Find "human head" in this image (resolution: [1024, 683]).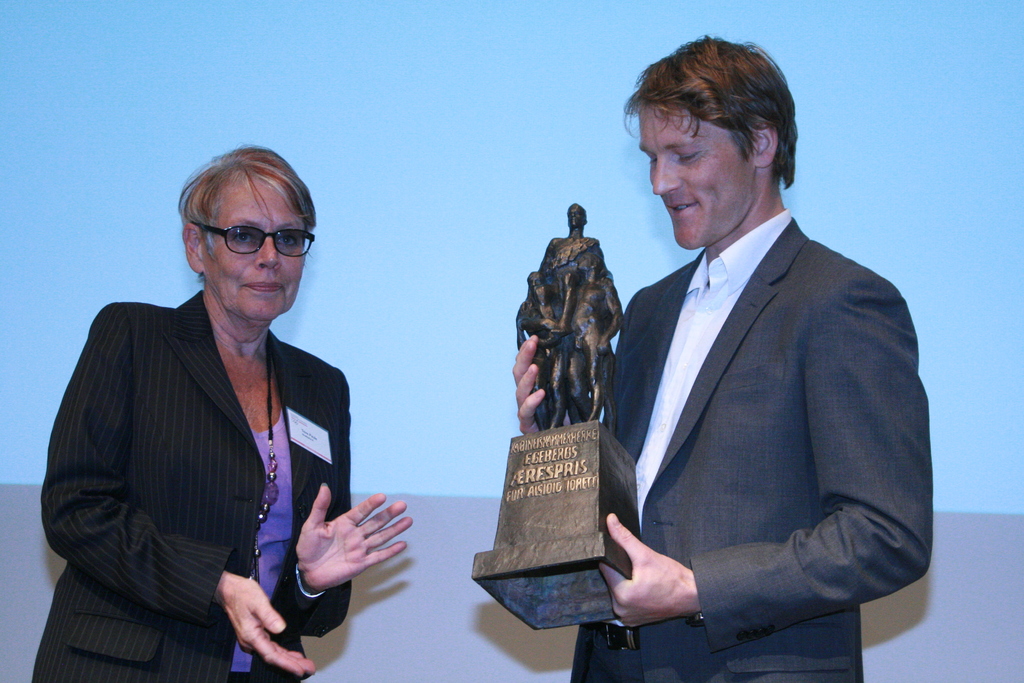
<box>563,199,584,226</box>.
